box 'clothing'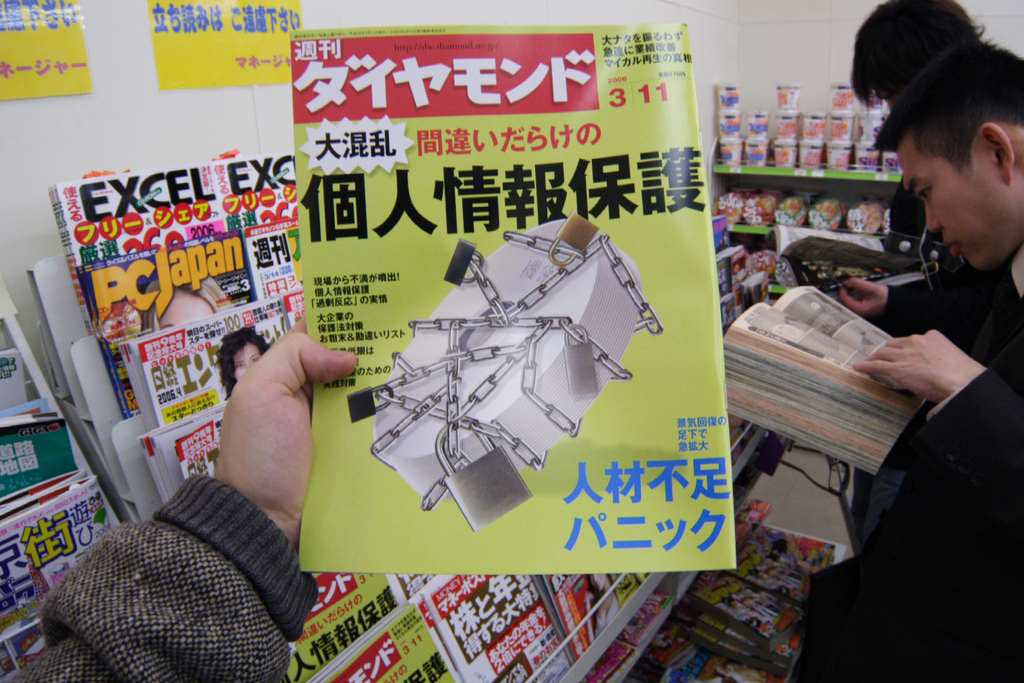
bbox=(808, 236, 1023, 682)
